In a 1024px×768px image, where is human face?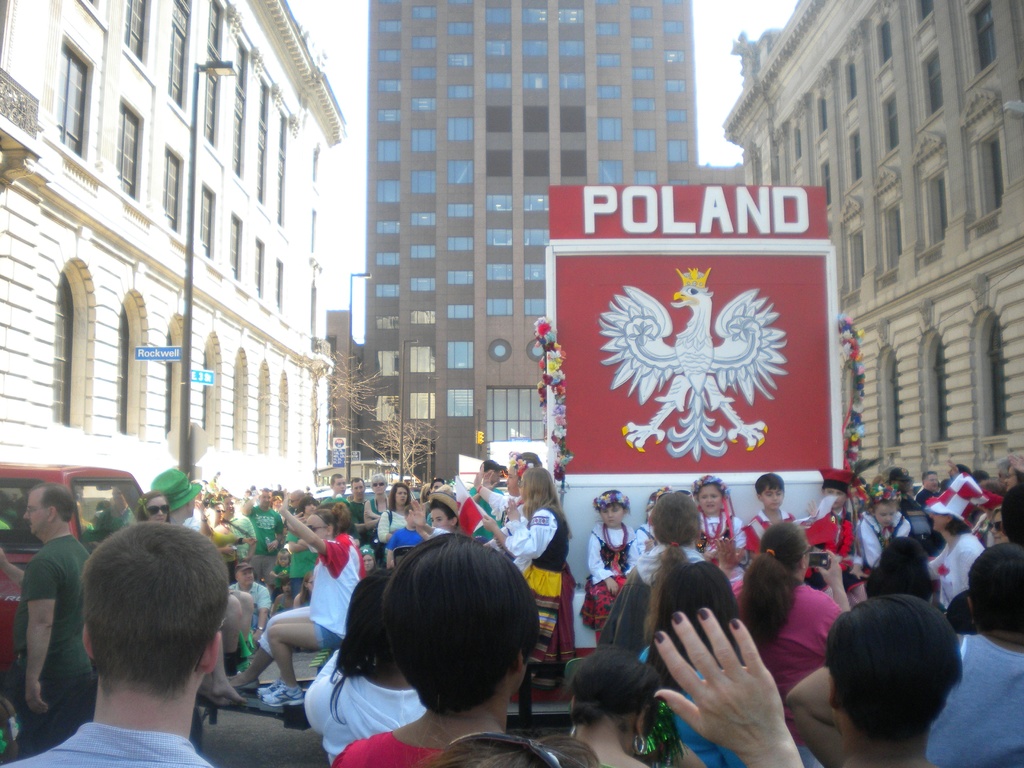
locate(506, 468, 518, 493).
